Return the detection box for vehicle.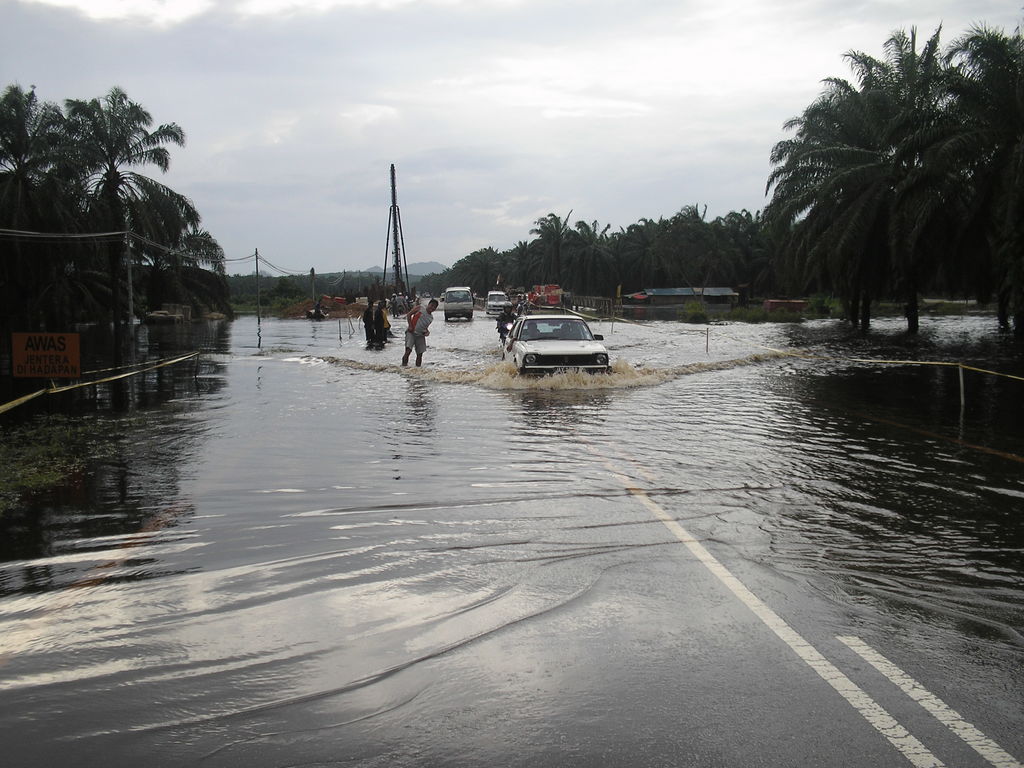
locate(536, 284, 566, 308).
